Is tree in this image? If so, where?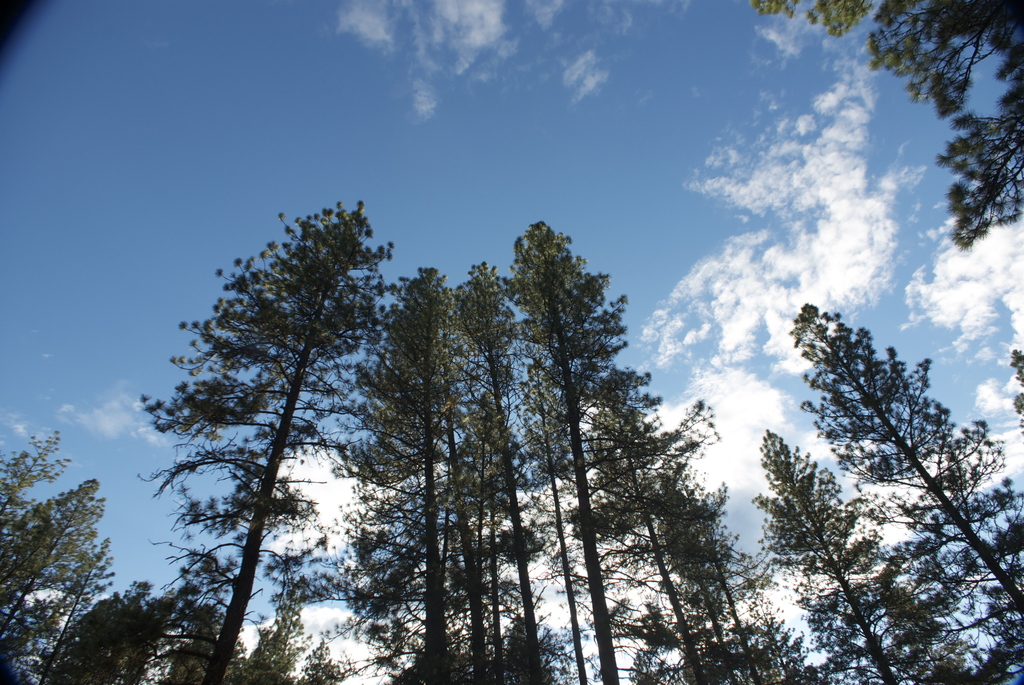
Yes, at rect(467, 264, 572, 684).
